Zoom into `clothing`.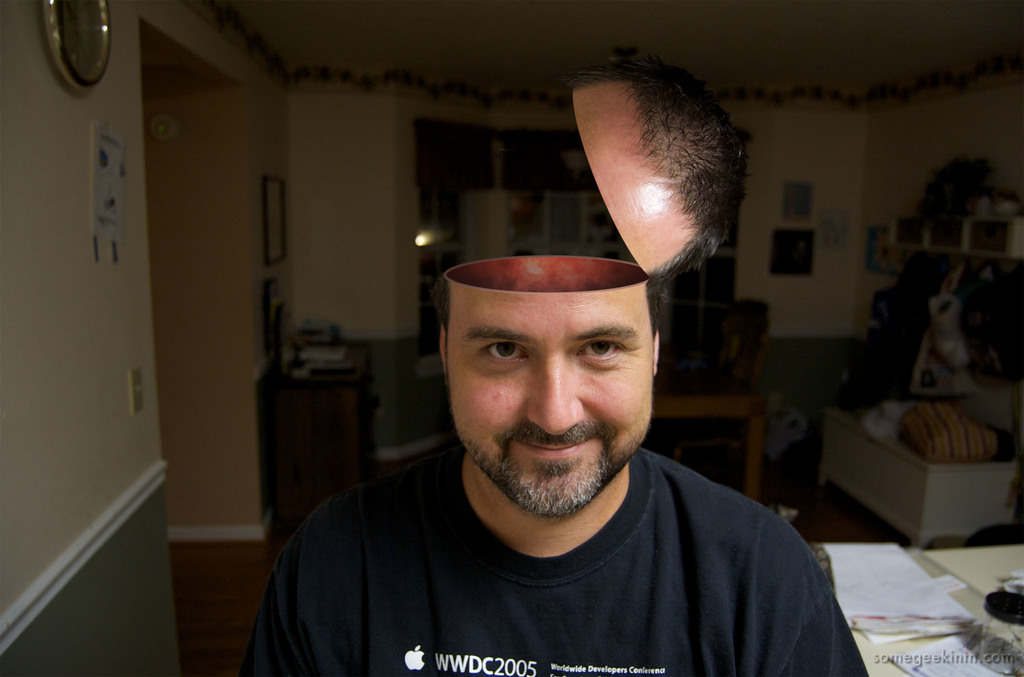
Zoom target: (202,404,876,671).
